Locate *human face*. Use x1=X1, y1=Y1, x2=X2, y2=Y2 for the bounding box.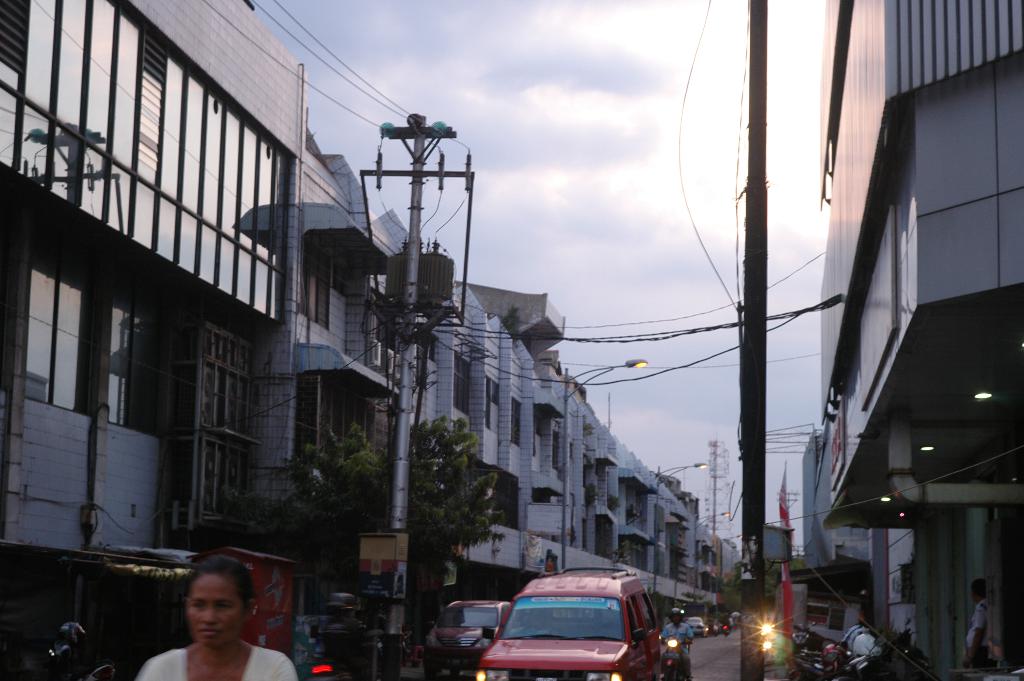
x1=670, y1=609, x2=682, y2=621.
